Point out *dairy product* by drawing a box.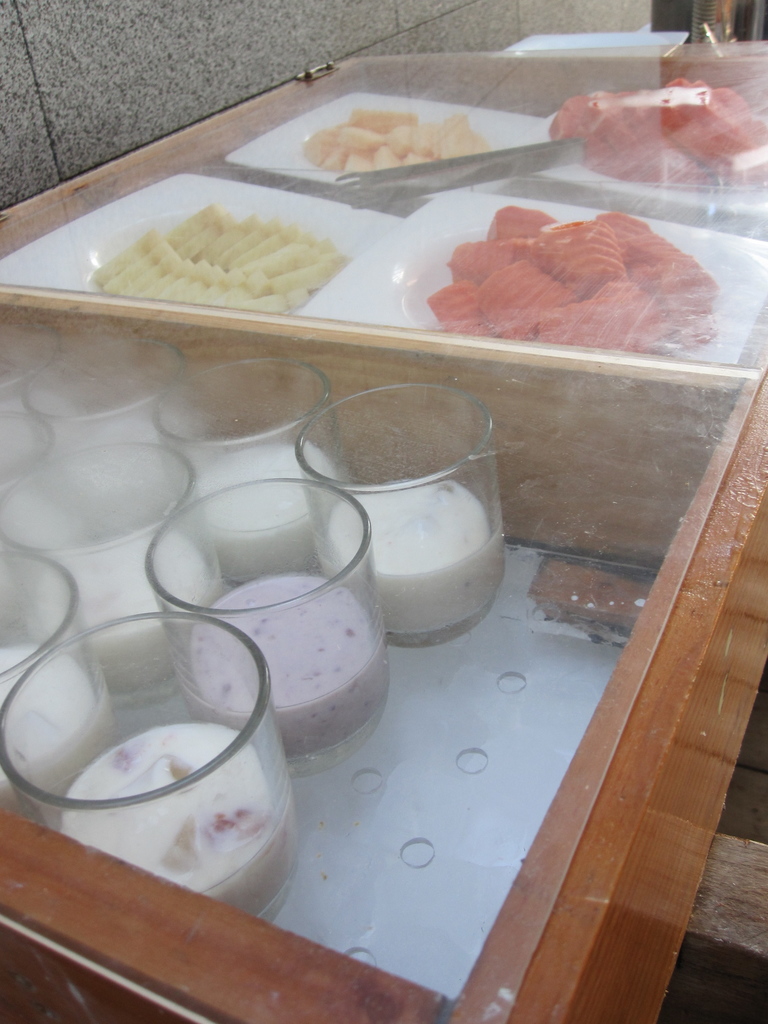
0:633:110:822.
